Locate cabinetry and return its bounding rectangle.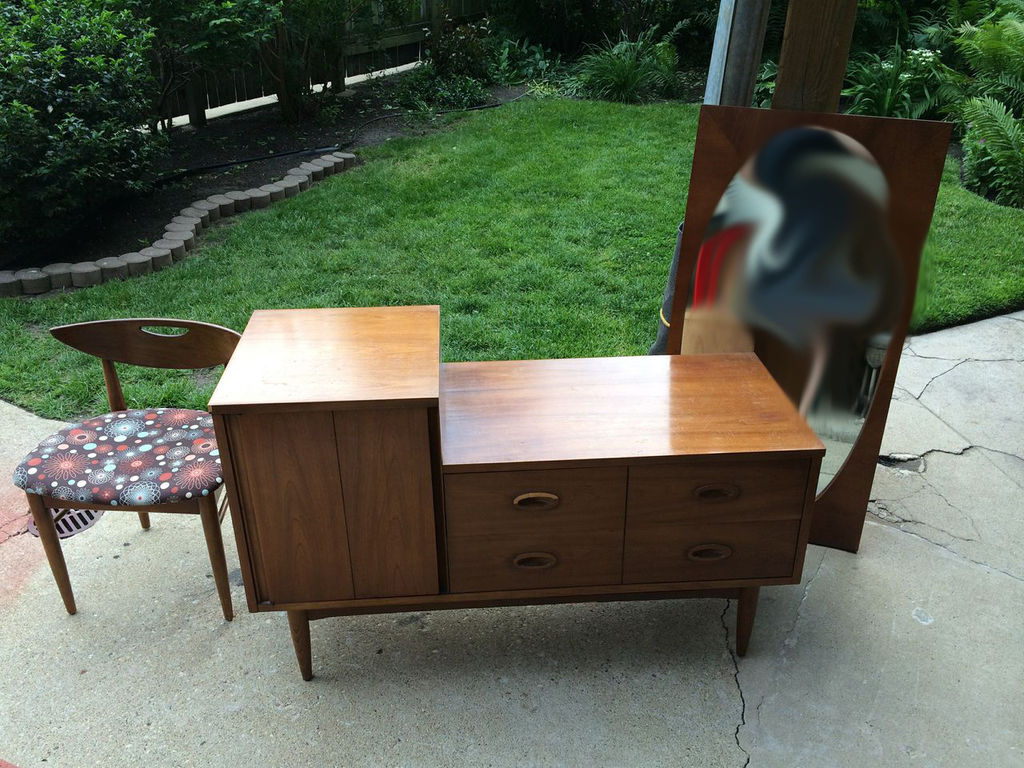
(168,293,838,691).
